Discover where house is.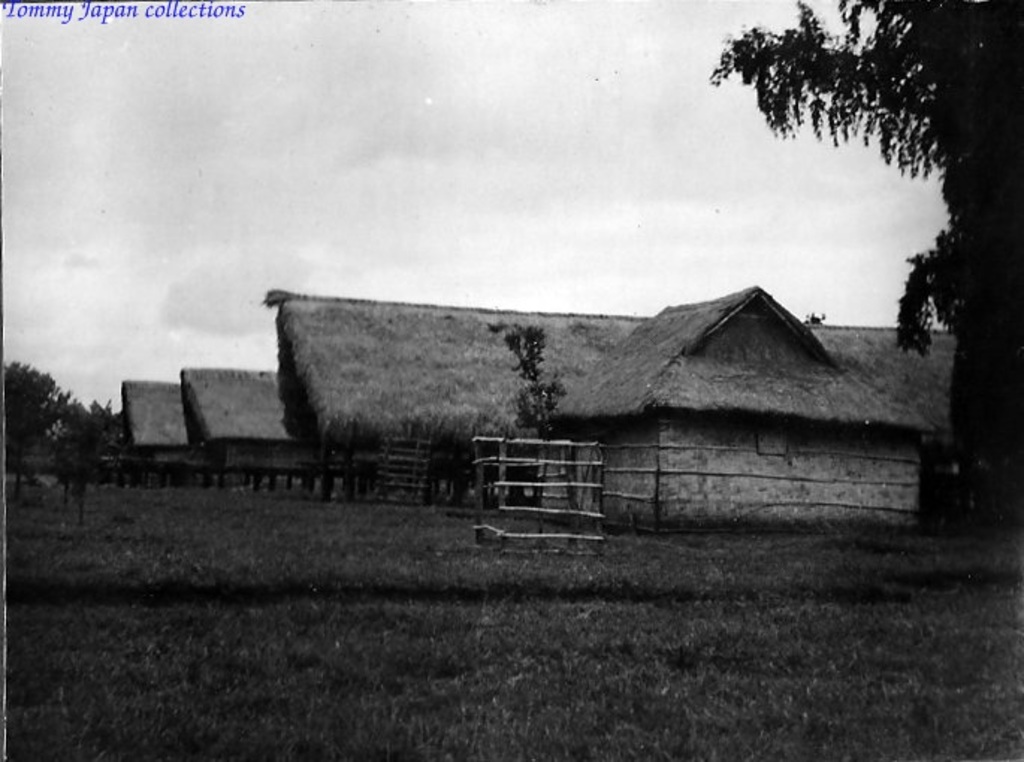
Discovered at rect(129, 382, 190, 492).
